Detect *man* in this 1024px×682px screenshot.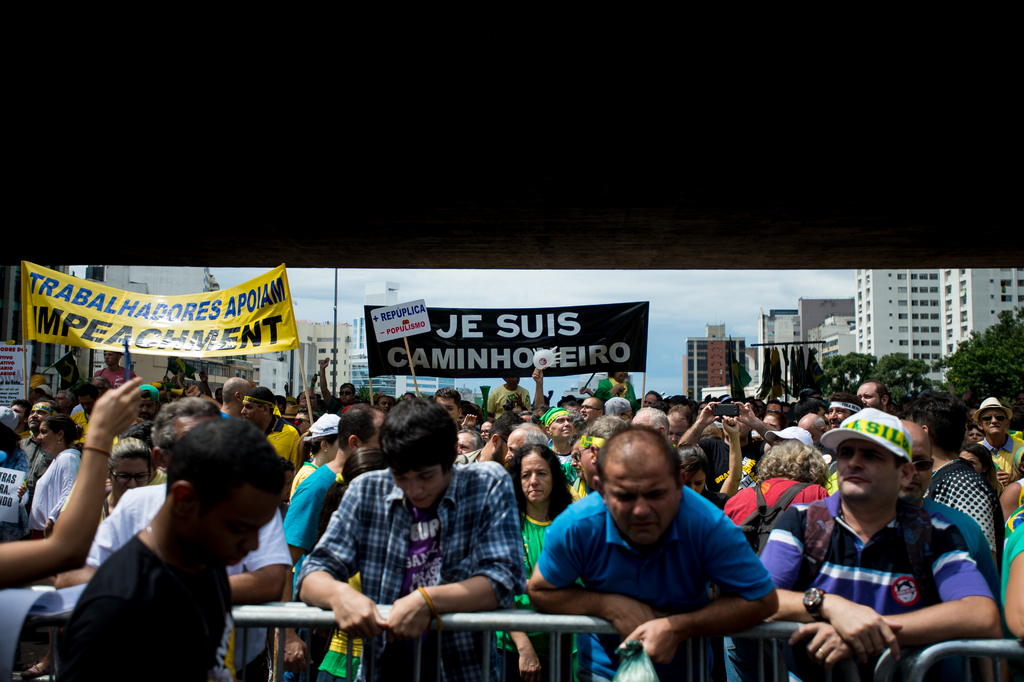
Detection: pyautogui.locateOnScreen(868, 368, 897, 416).
